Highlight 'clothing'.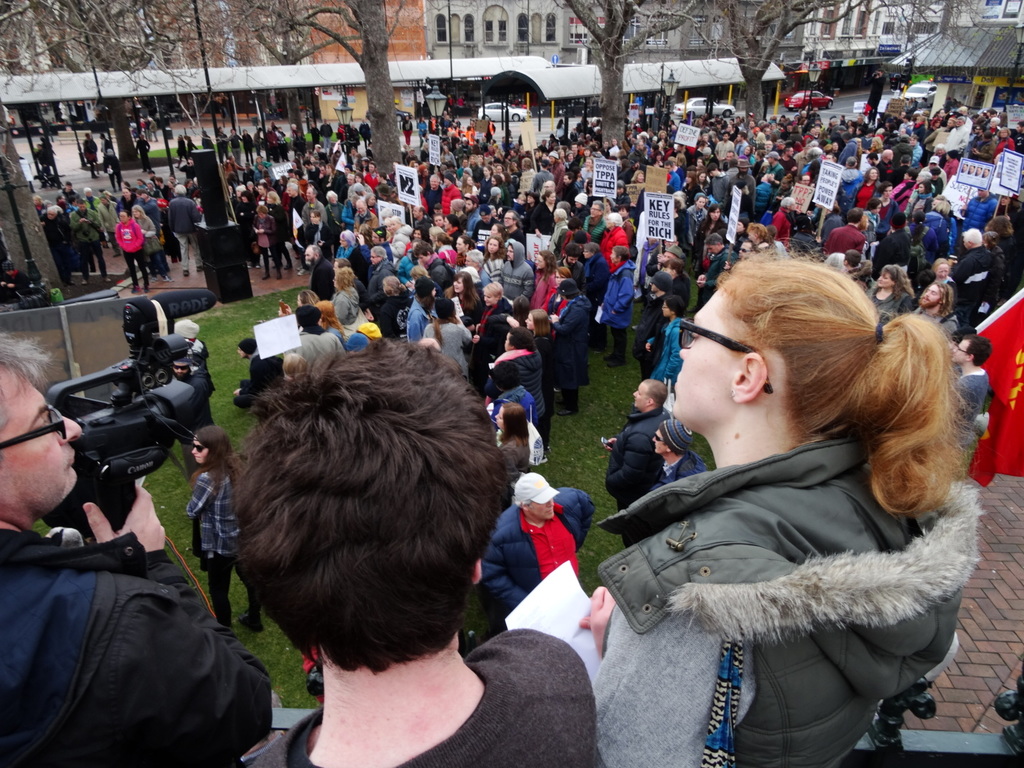
Highlighted region: 185 470 267 629.
